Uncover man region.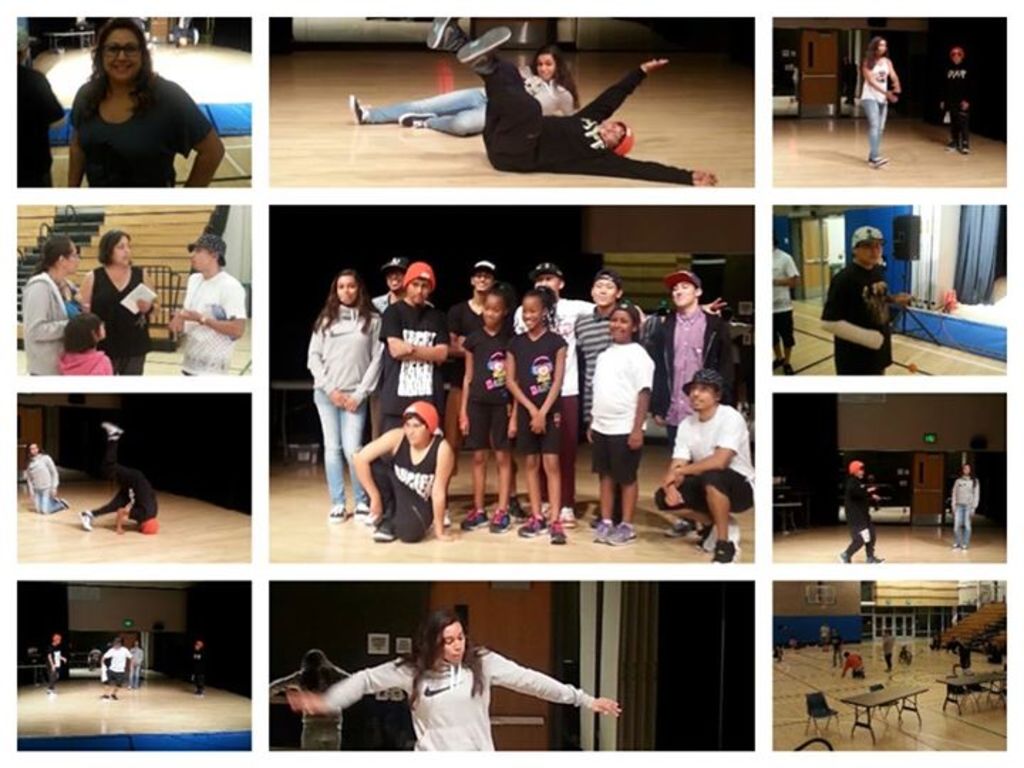
Uncovered: Rect(368, 259, 405, 316).
